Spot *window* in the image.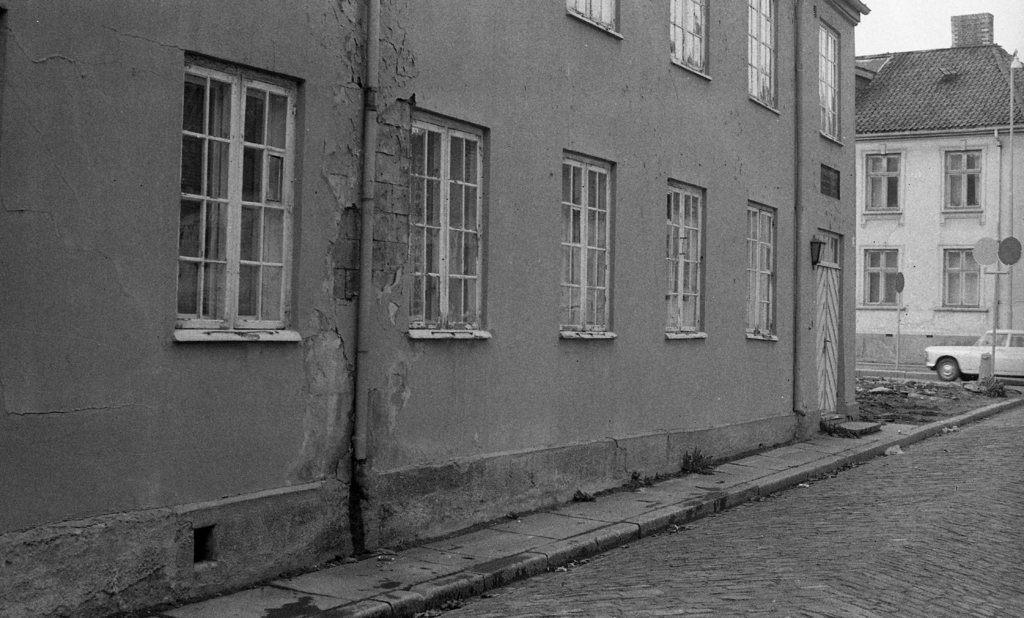
*window* found at BBox(863, 248, 900, 306).
